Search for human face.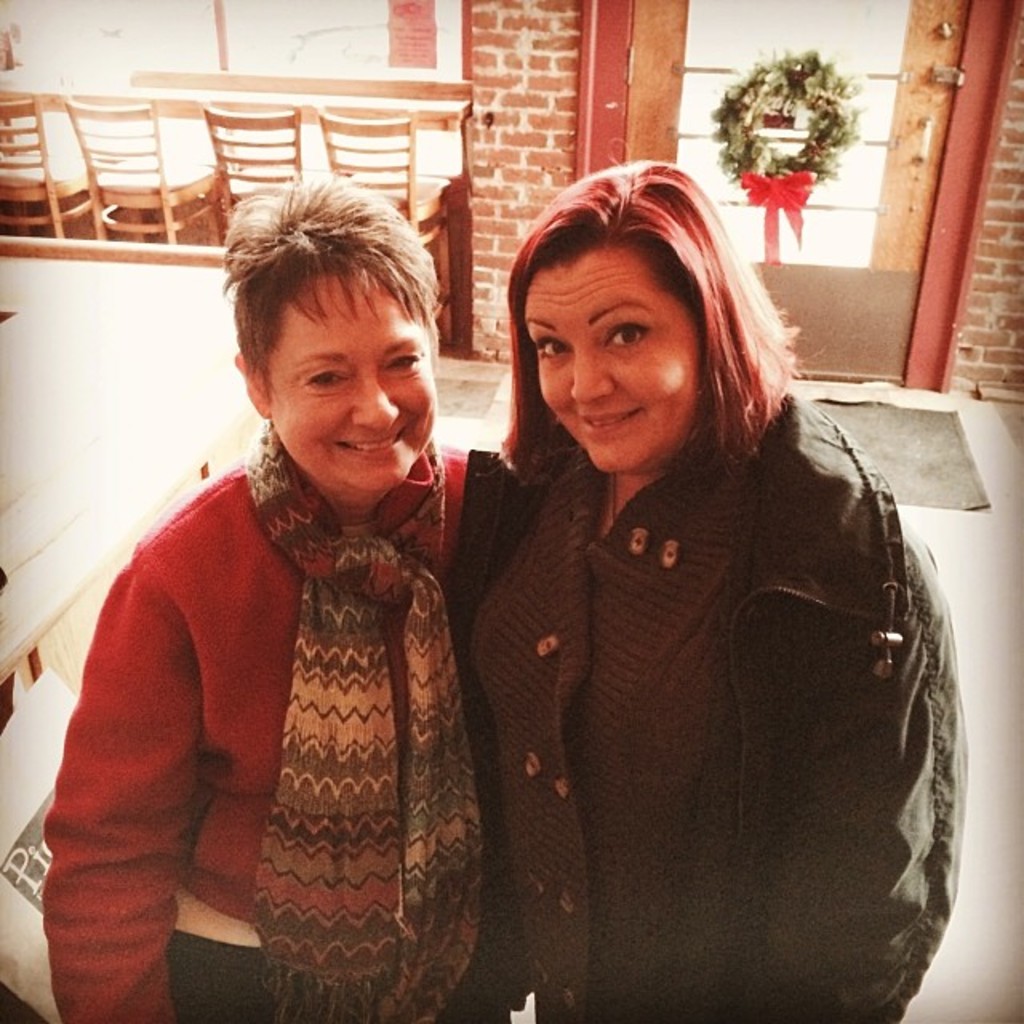
Found at box(528, 256, 702, 472).
